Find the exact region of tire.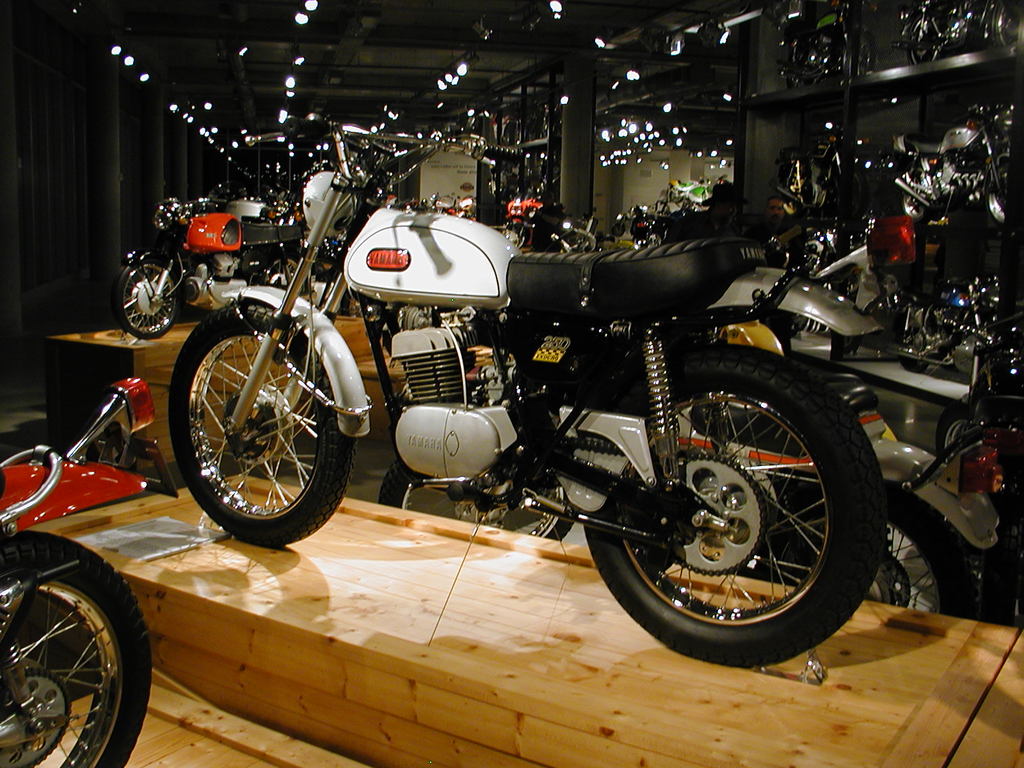
Exact region: bbox(986, 160, 1014, 226).
